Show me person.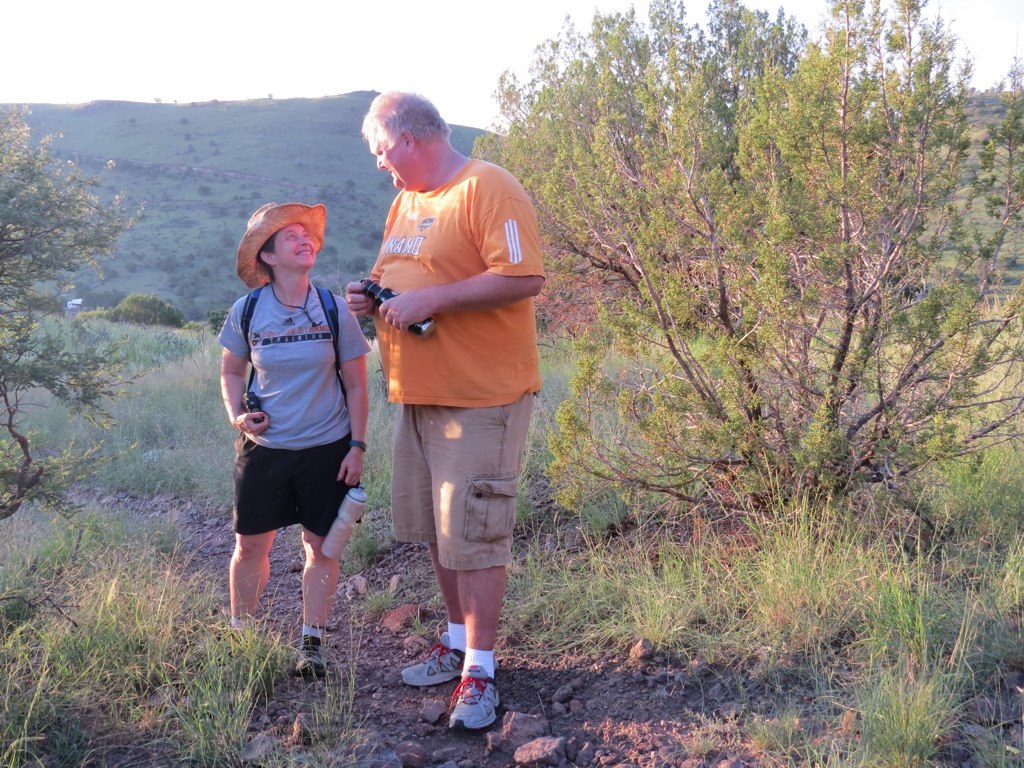
person is here: BBox(206, 194, 372, 689).
